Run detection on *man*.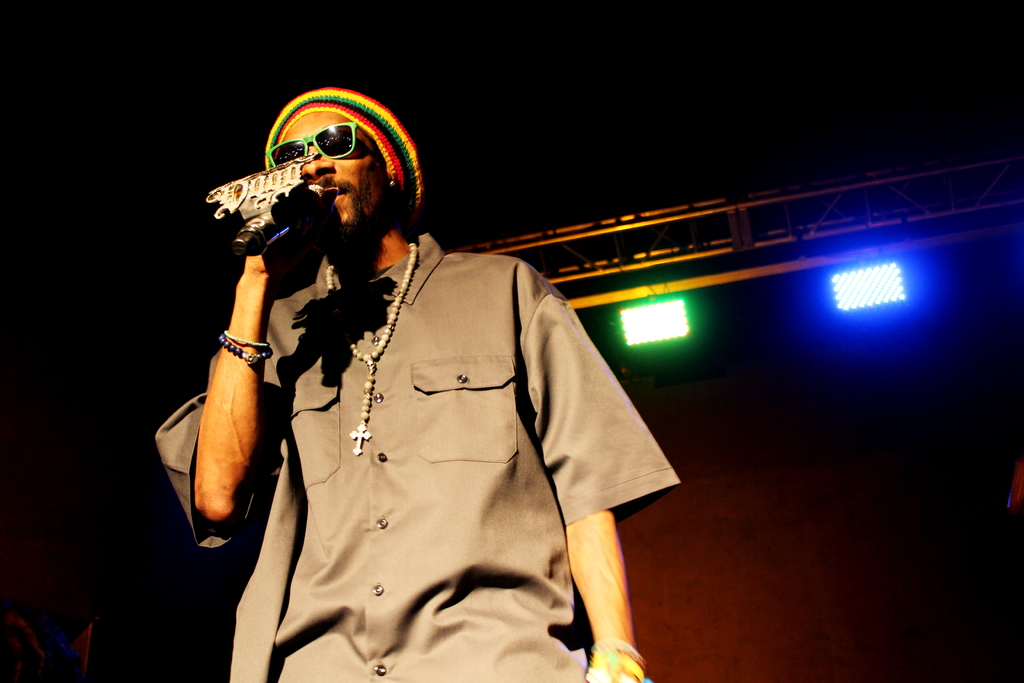
Result: Rect(151, 70, 643, 682).
